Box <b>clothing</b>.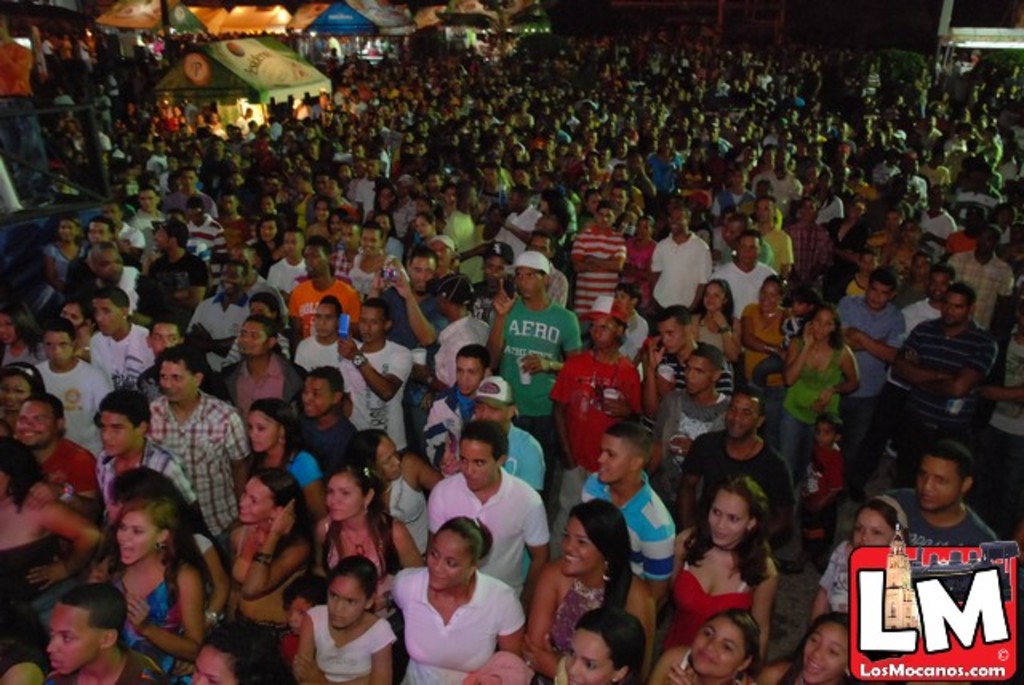
left=510, top=200, right=534, bottom=256.
